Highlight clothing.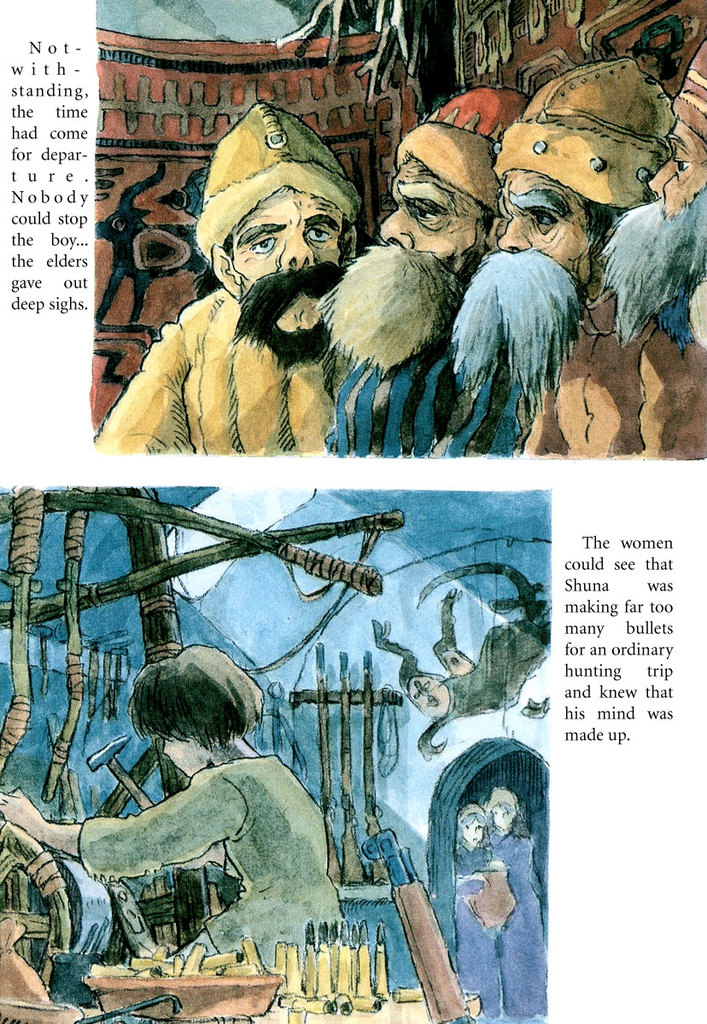
Highlighted region: <bbox>96, 286, 337, 453</bbox>.
